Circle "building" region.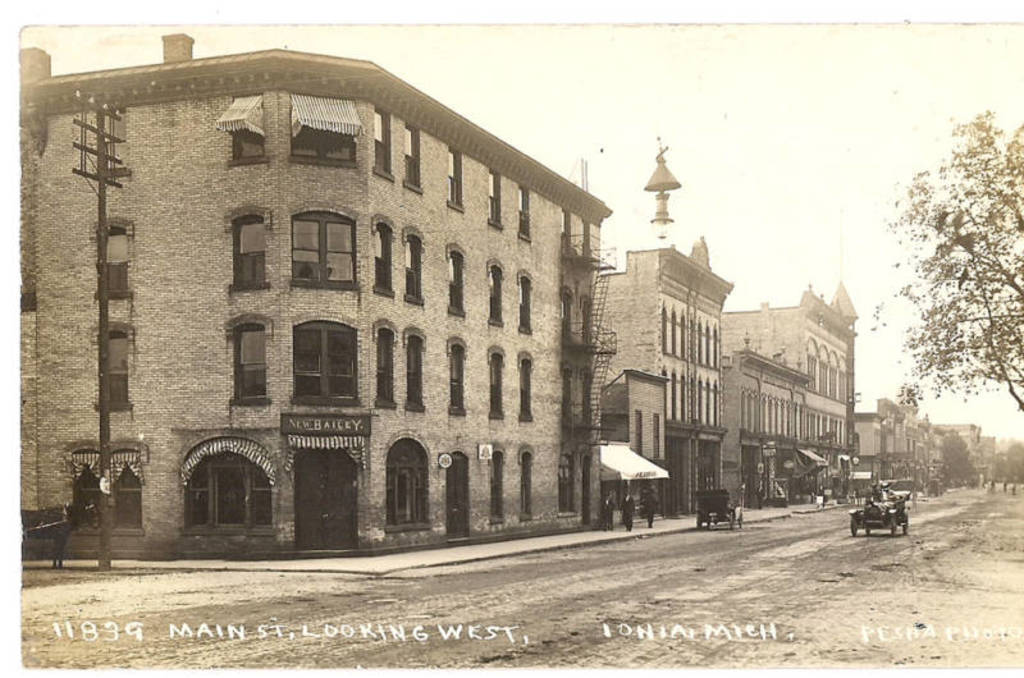
Region: [left=591, top=145, right=726, bottom=514].
